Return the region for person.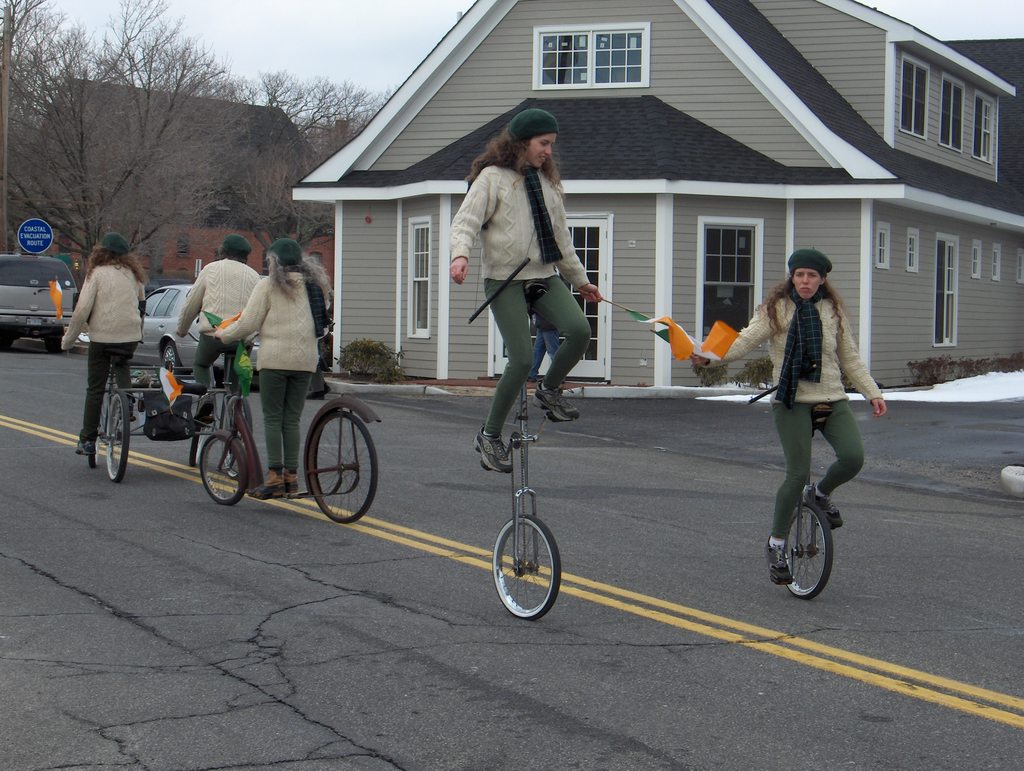
(left=56, top=227, right=154, bottom=458).
